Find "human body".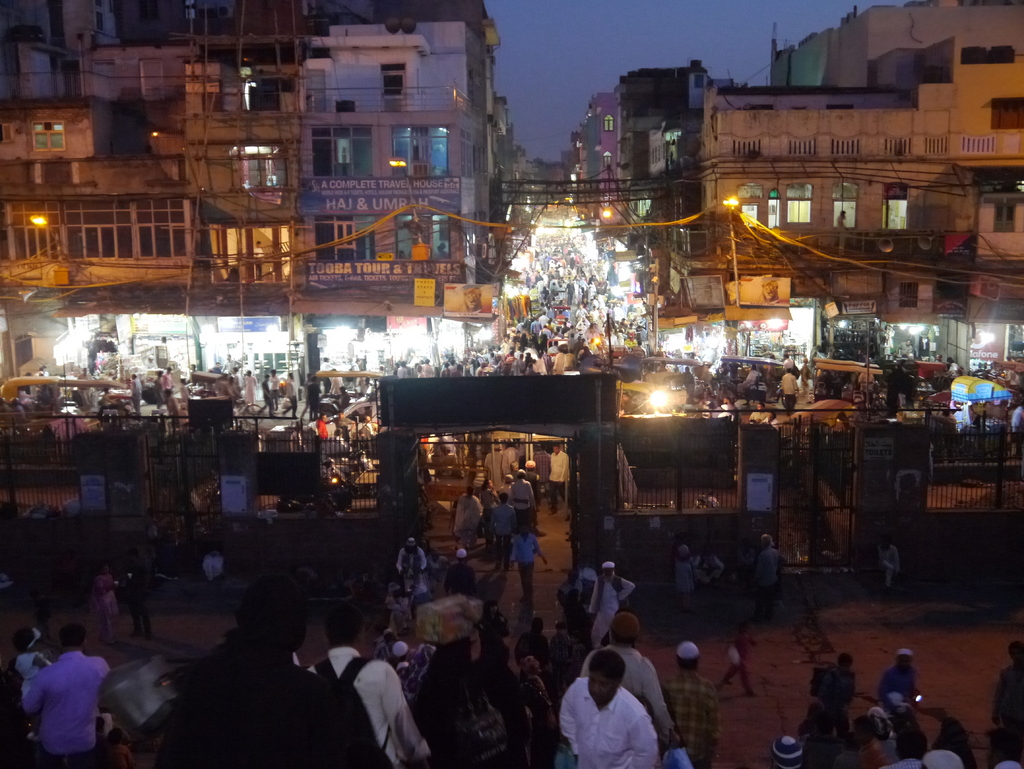
detection(511, 519, 550, 599).
